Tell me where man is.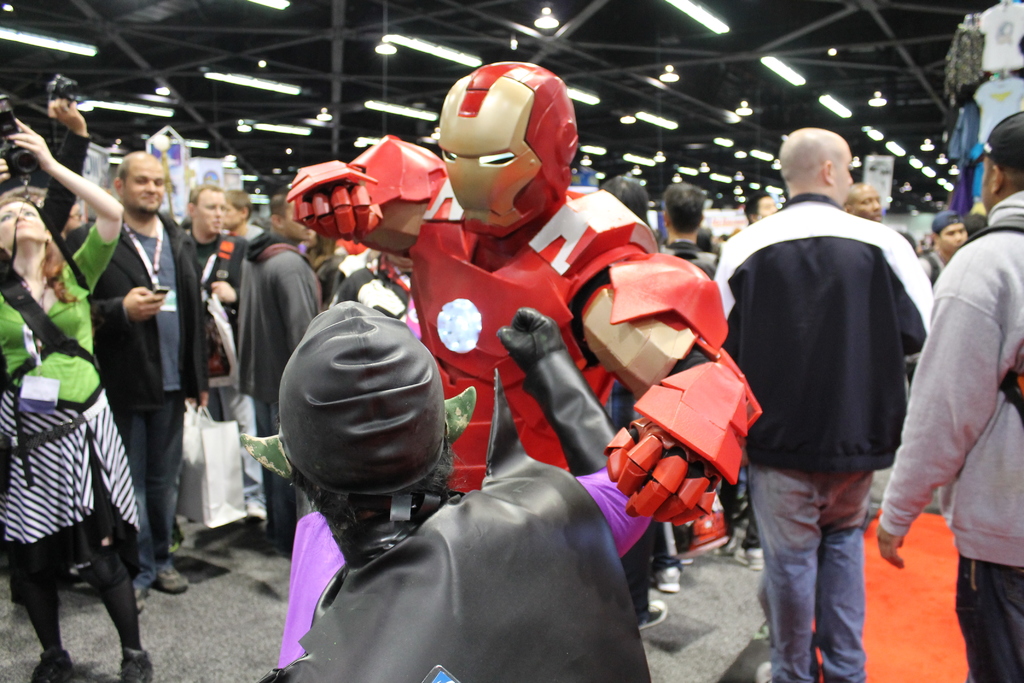
man is at [254,296,665,682].
